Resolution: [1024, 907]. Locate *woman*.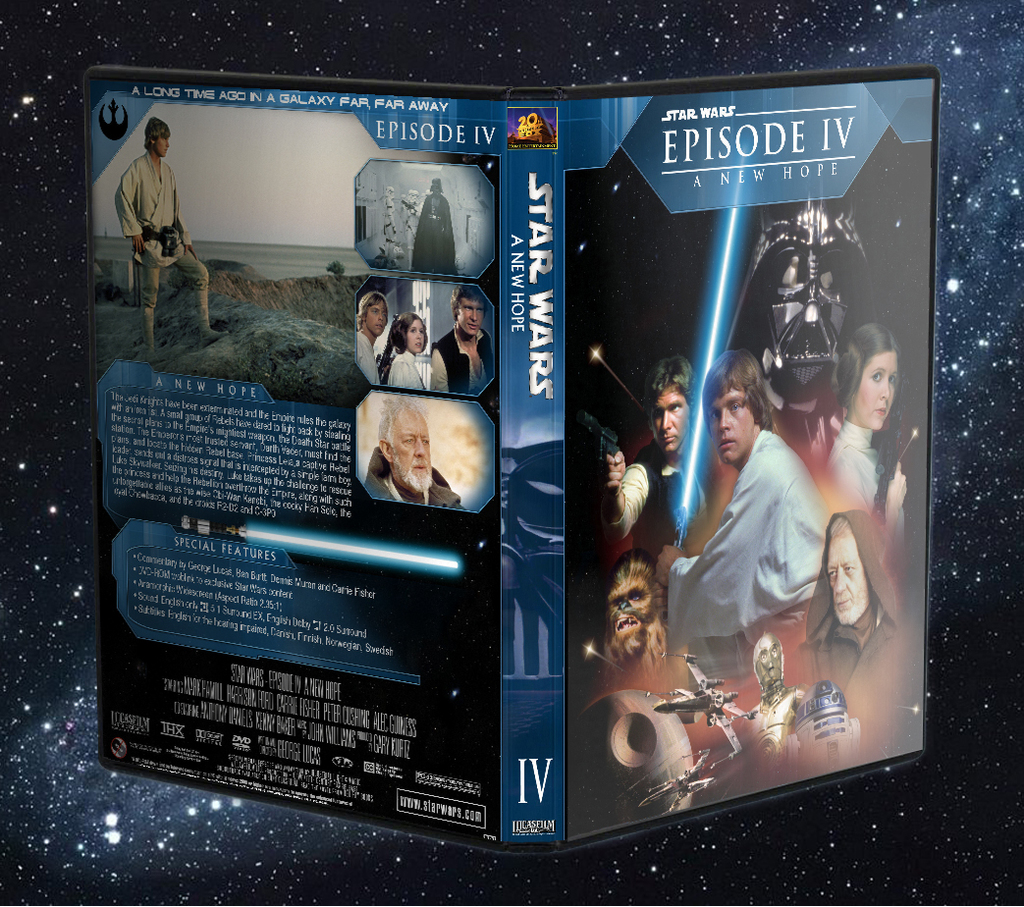
box(379, 308, 426, 393).
